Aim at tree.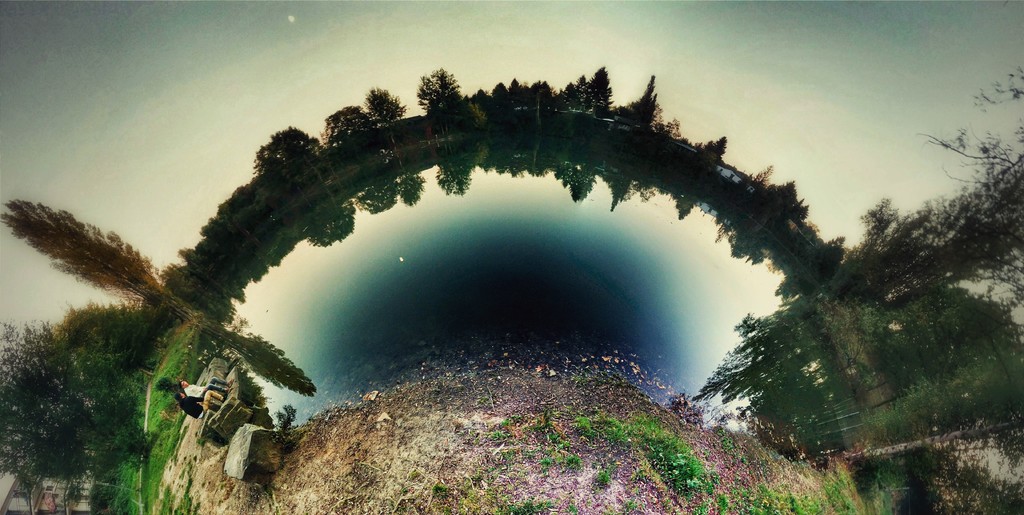
Aimed at box=[416, 61, 471, 113].
